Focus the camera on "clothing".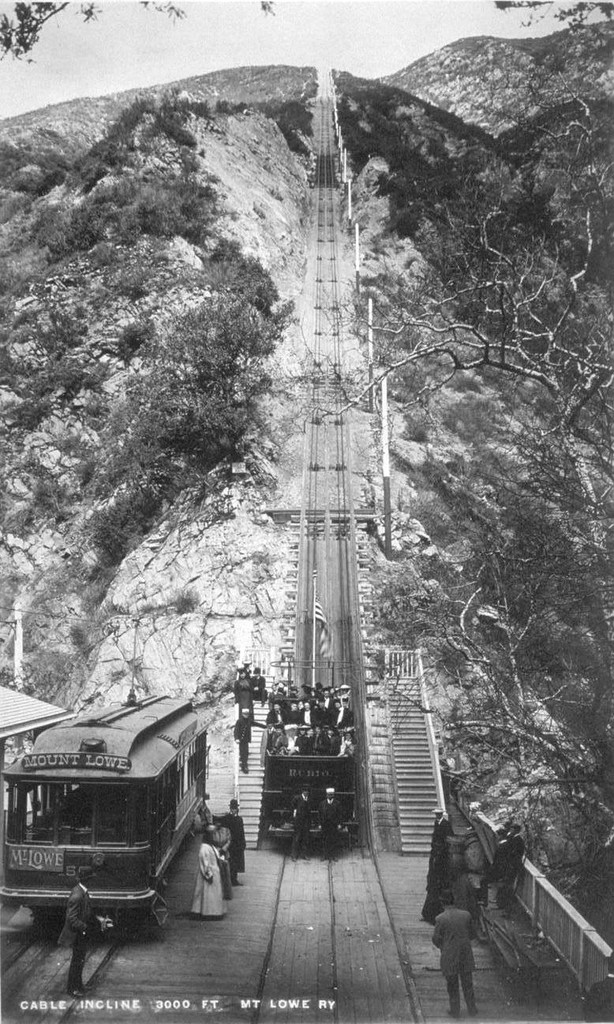
Focus region: (317, 786, 343, 857).
